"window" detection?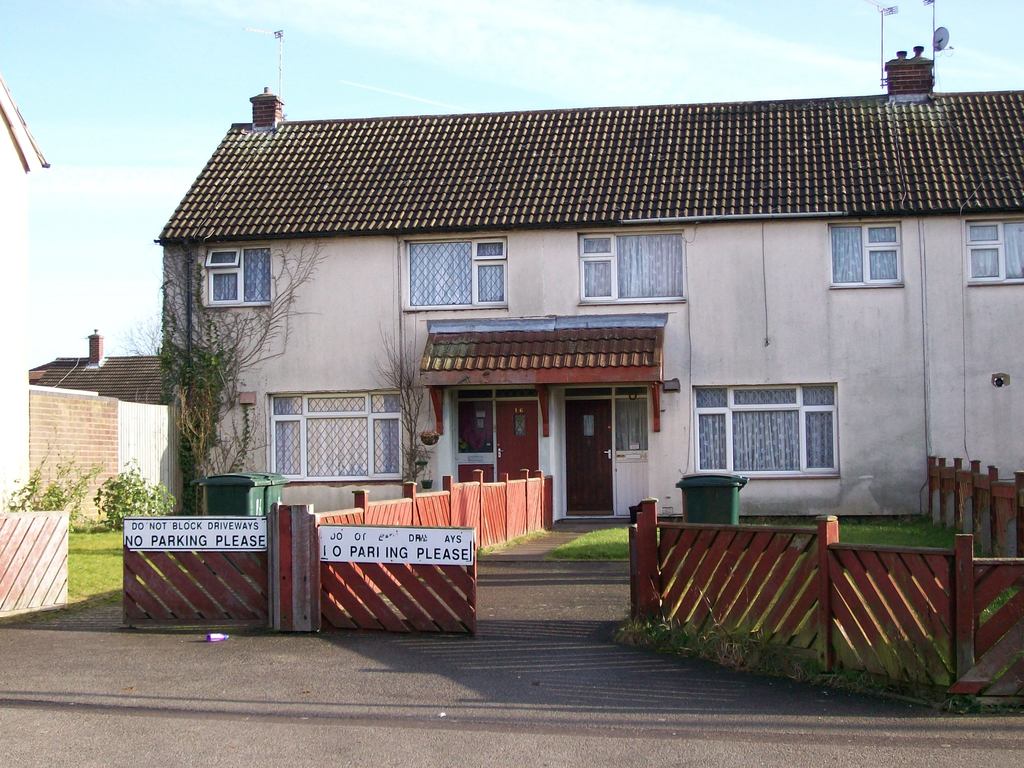
(965, 220, 1023, 285)
